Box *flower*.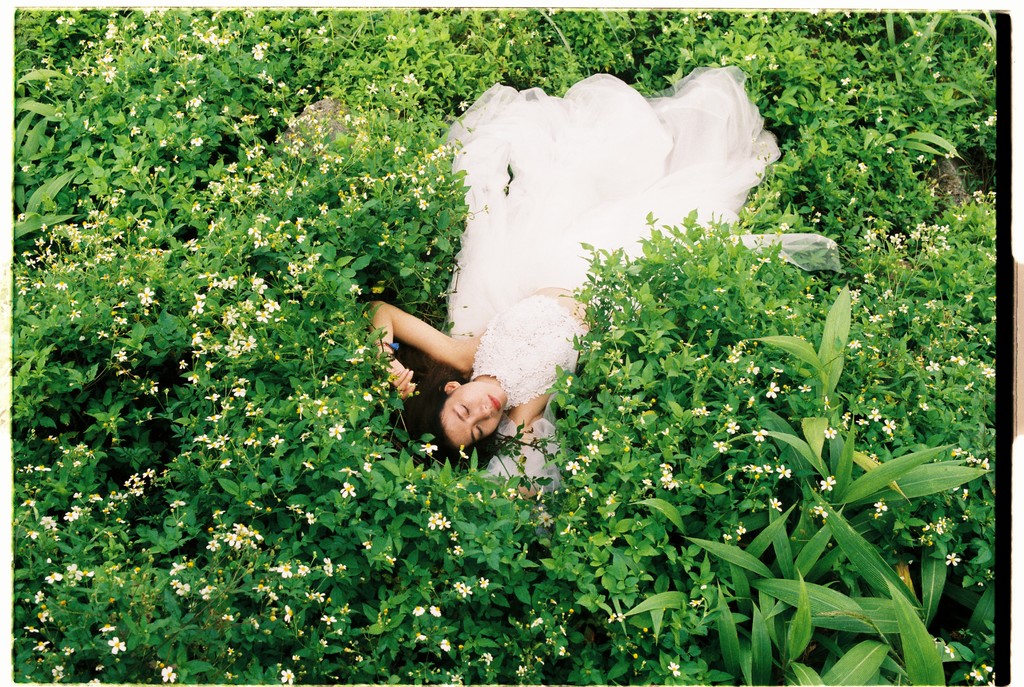
BBox(290, 232, 303, 243).
